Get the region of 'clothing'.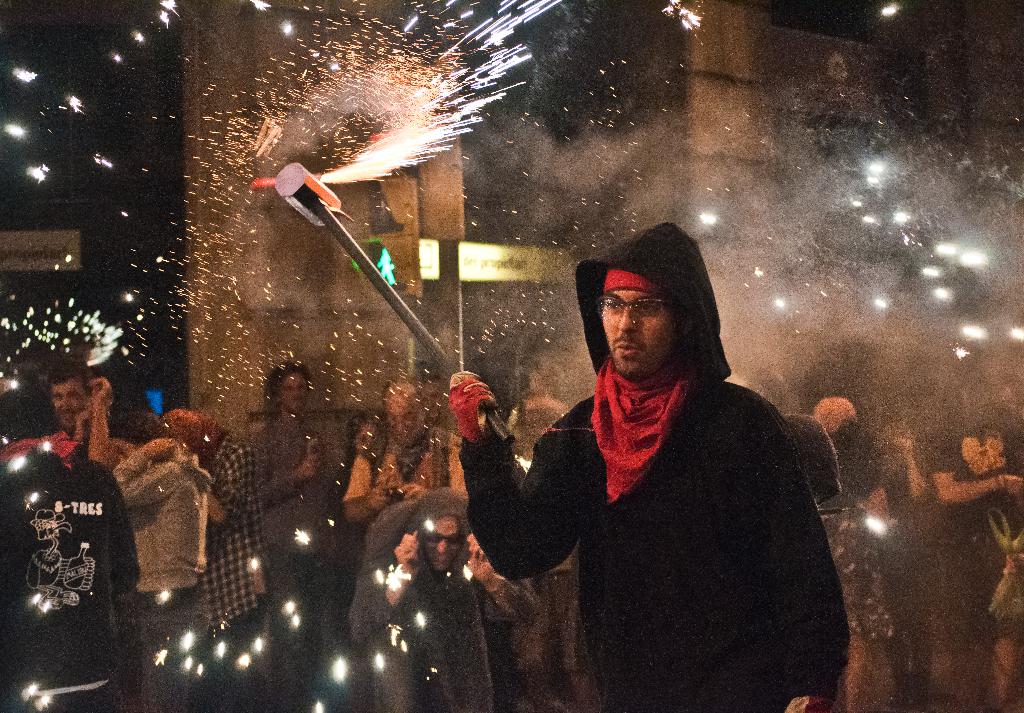
{"x1": 346, "y1": 480, "x2": 502, "y2": 712}.
